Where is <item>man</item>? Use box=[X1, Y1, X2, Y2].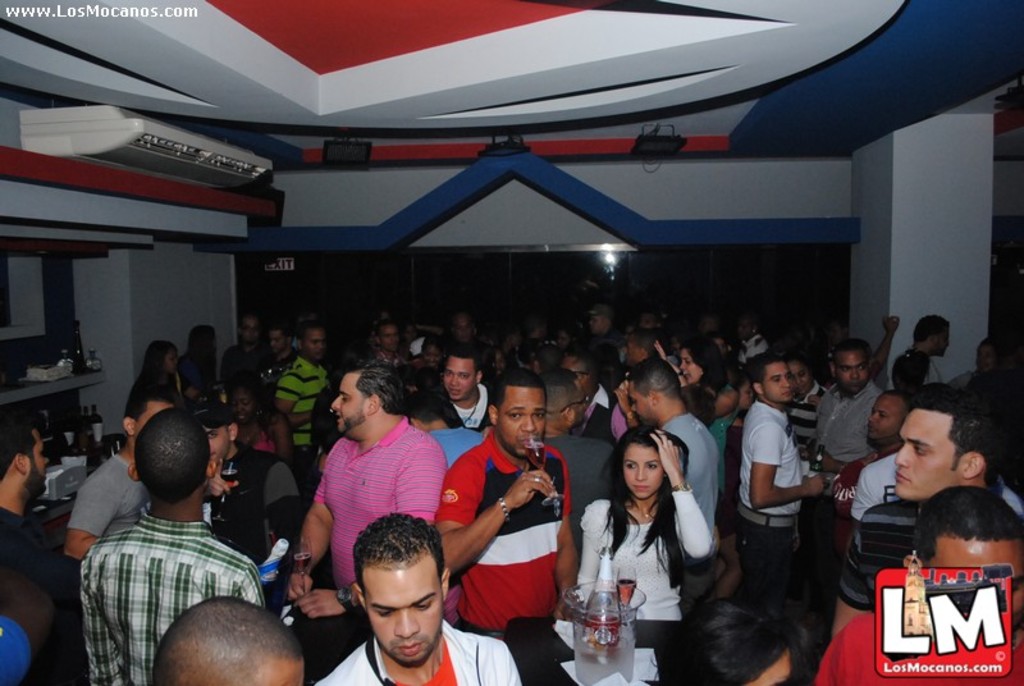
box=[412, 392, 485, 467].
